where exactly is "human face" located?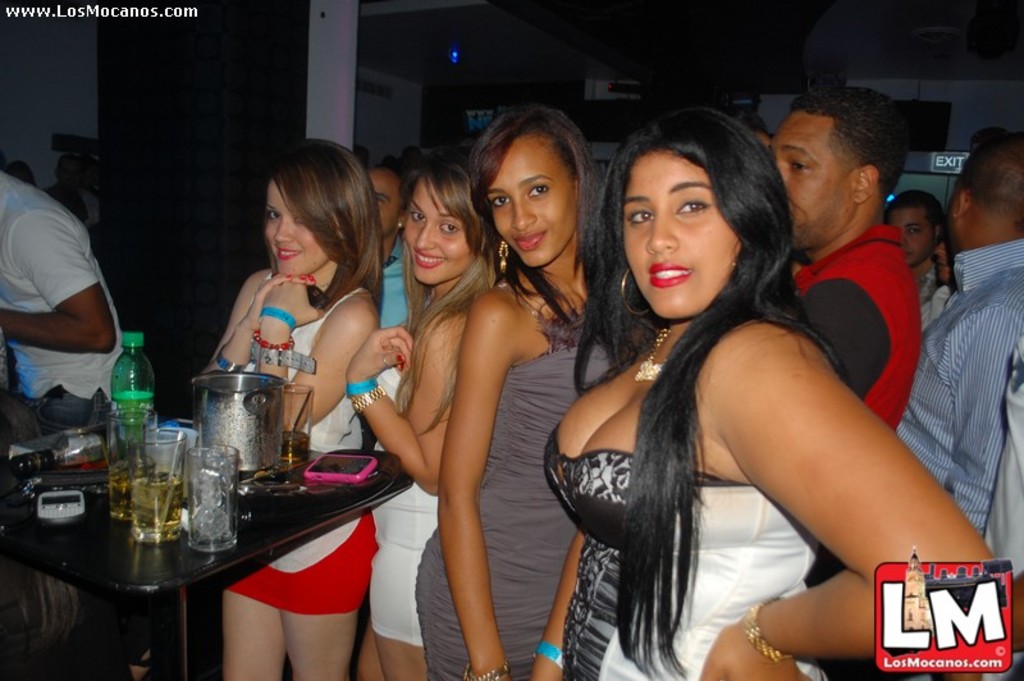
Its bounding box is 886 204 931 264.
